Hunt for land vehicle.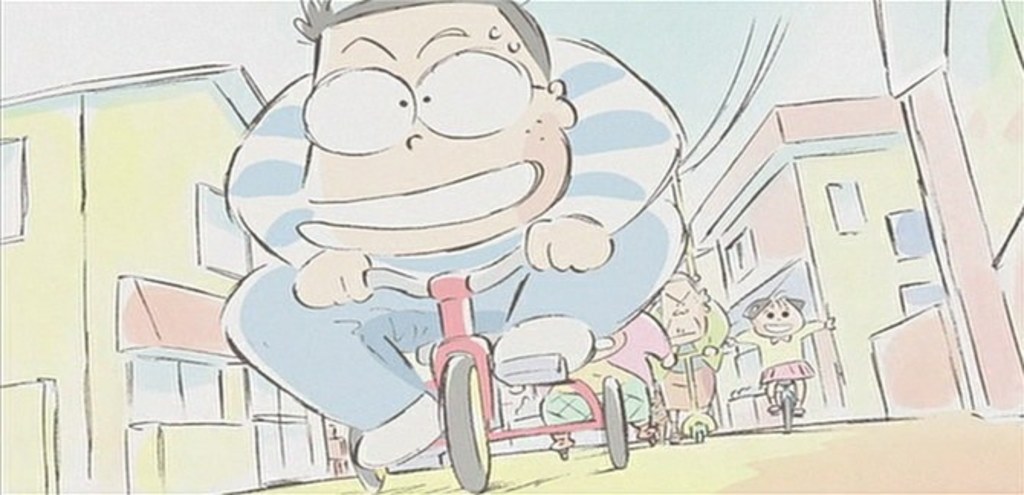
Hunted down at box(656, 350, 718, 448).
